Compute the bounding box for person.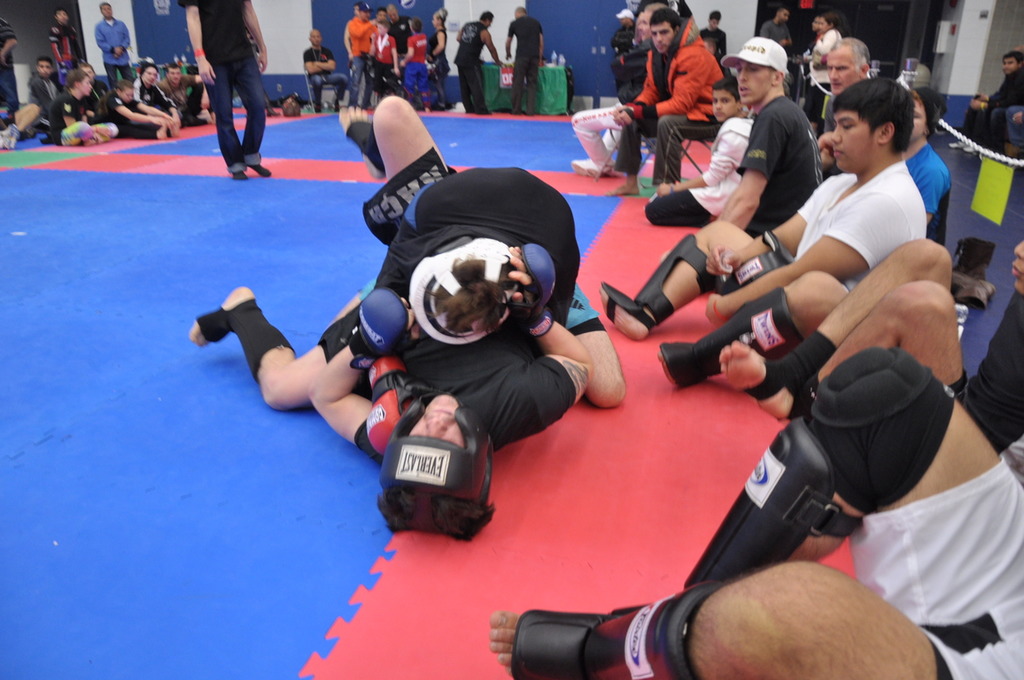
bbox=[392, 0, 432, 112].
